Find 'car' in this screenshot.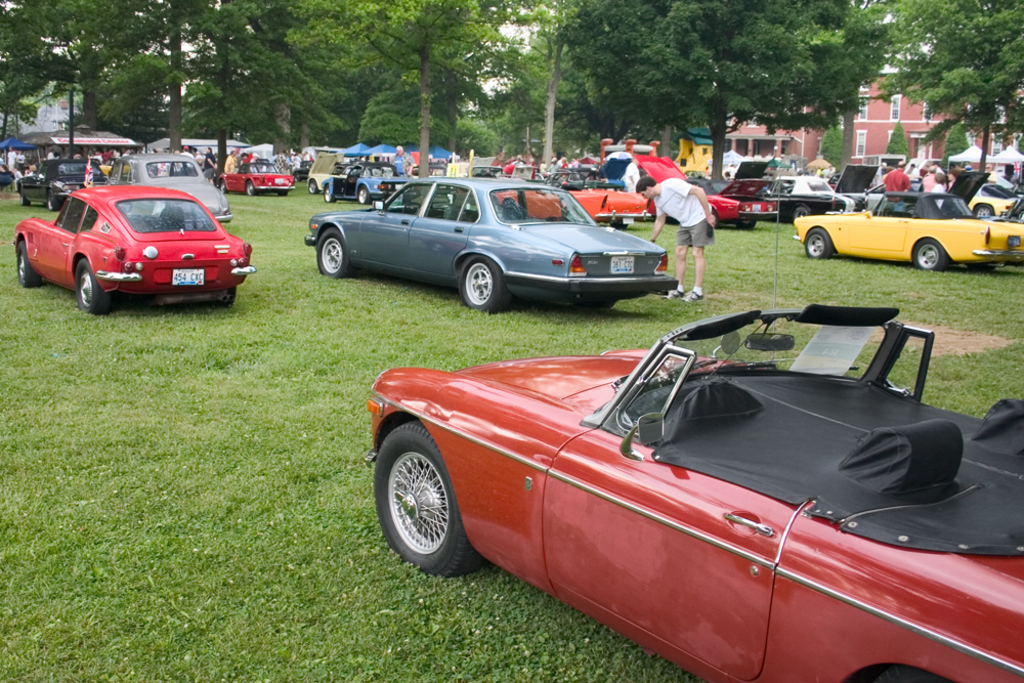
The bounding box for 'car' is bbox=[16, 158, 110, 211].
